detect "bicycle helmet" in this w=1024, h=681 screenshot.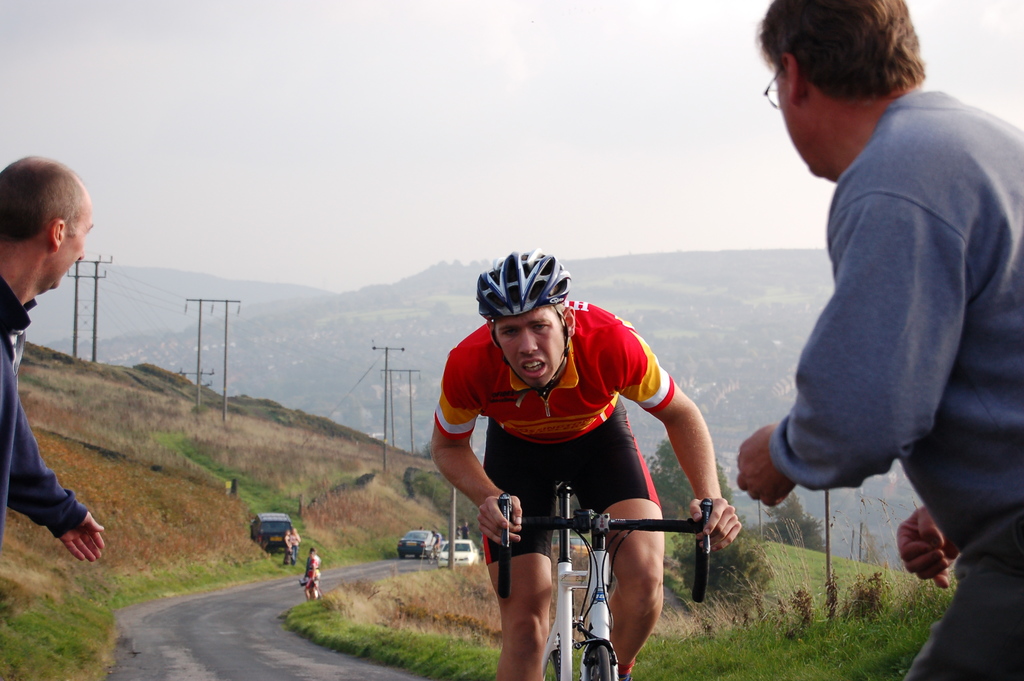
Detection: locate(474, 249, 567, 384).
